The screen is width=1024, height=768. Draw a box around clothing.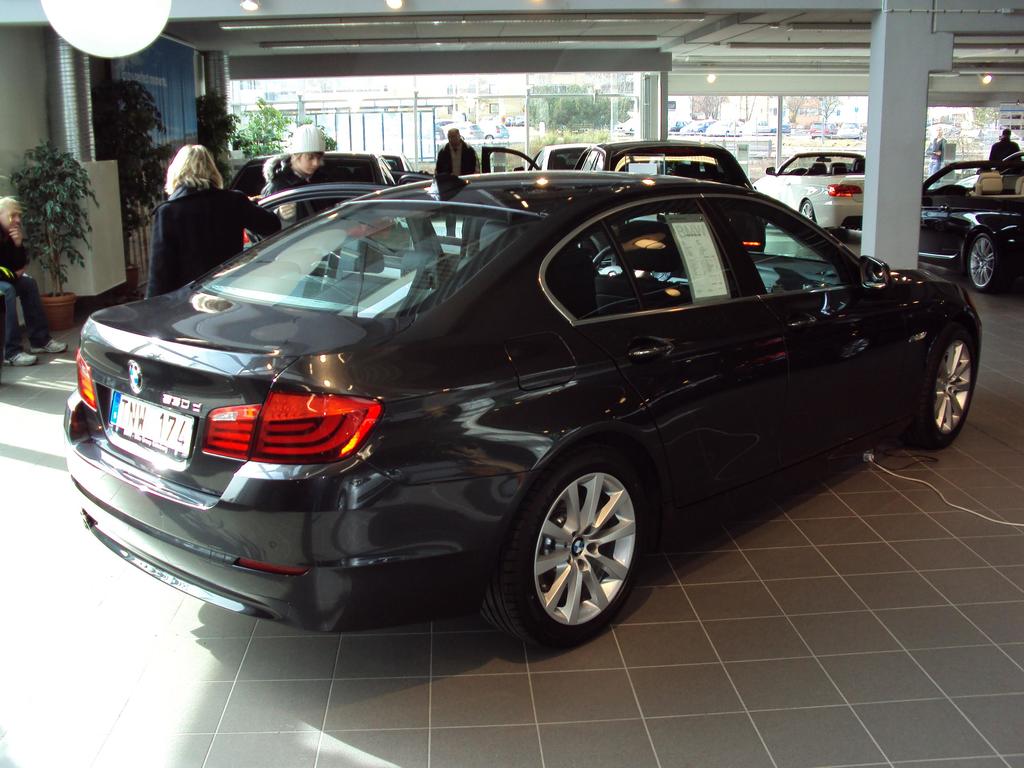
x1=143 y1=179 x2=283 y2=300.
